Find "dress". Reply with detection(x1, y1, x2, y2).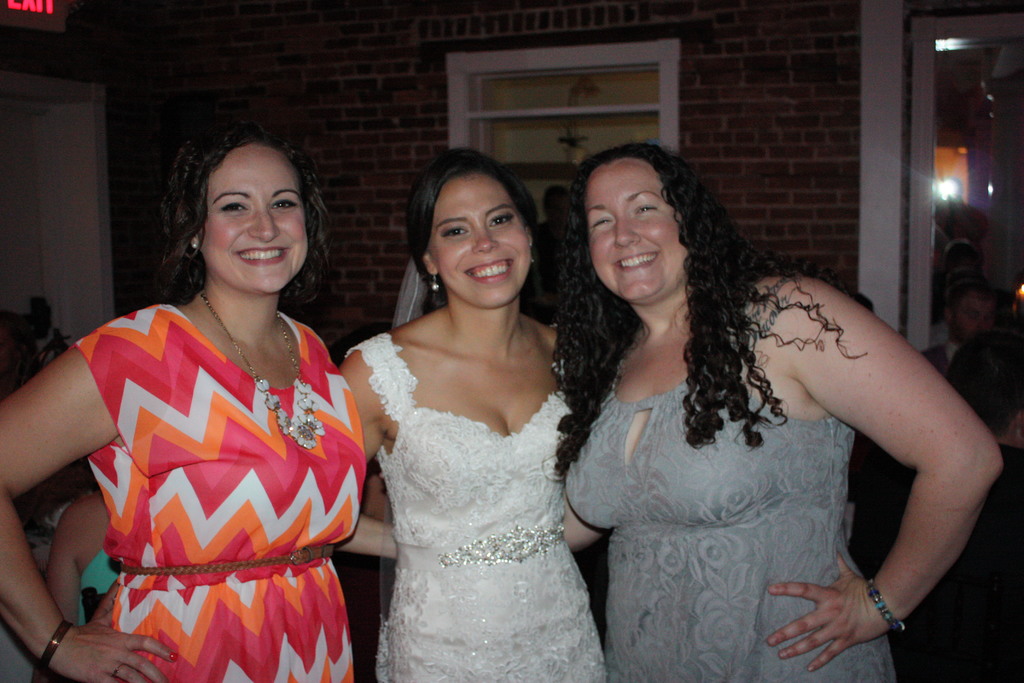
detection(556, 344, 895, 682).
